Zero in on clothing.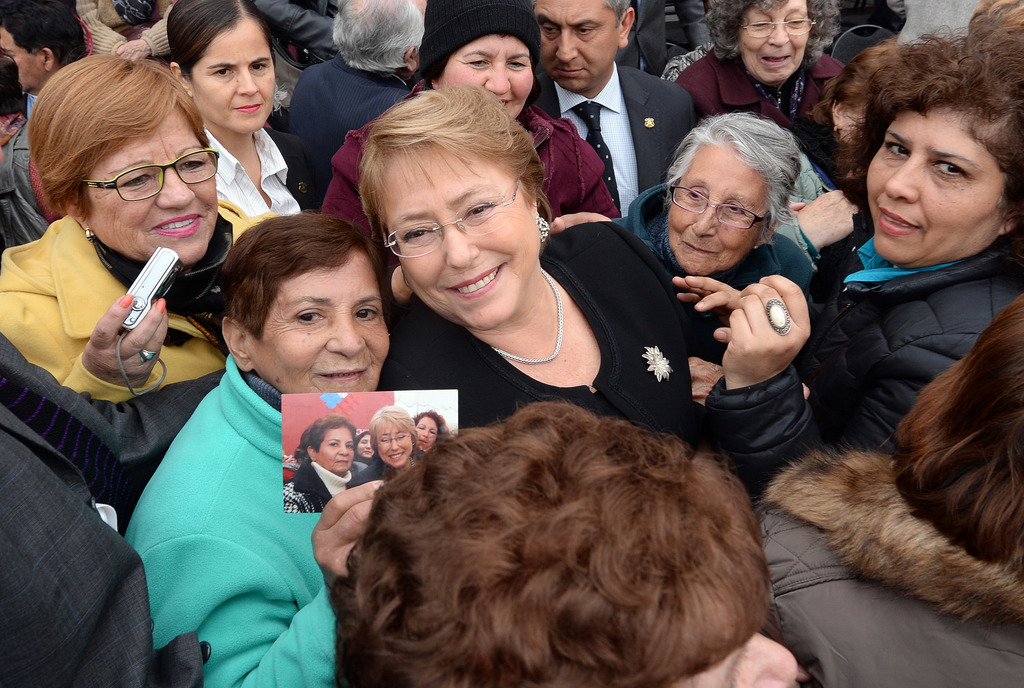
Zeroed in: x1=675, y1=40, x2=847, y2=138.
